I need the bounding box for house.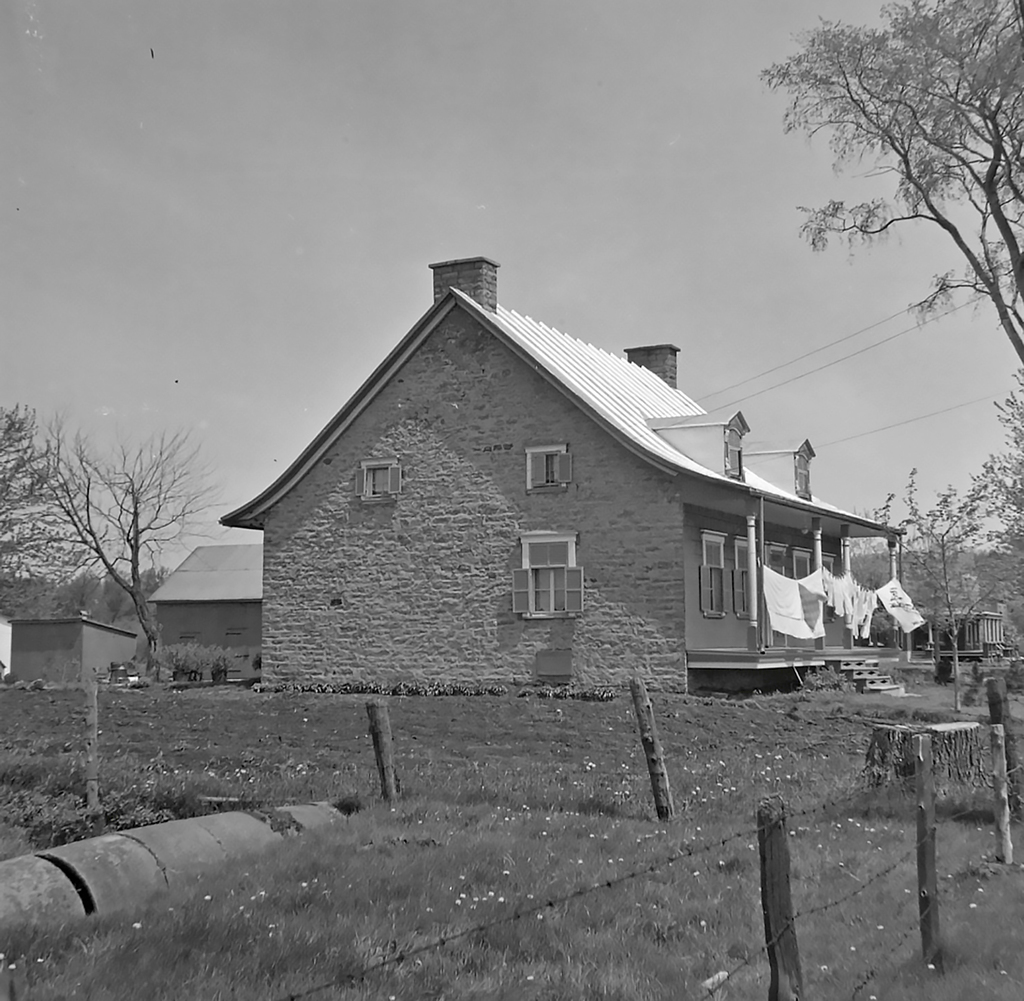
Here it is: box(218, 258, 907, 696).
